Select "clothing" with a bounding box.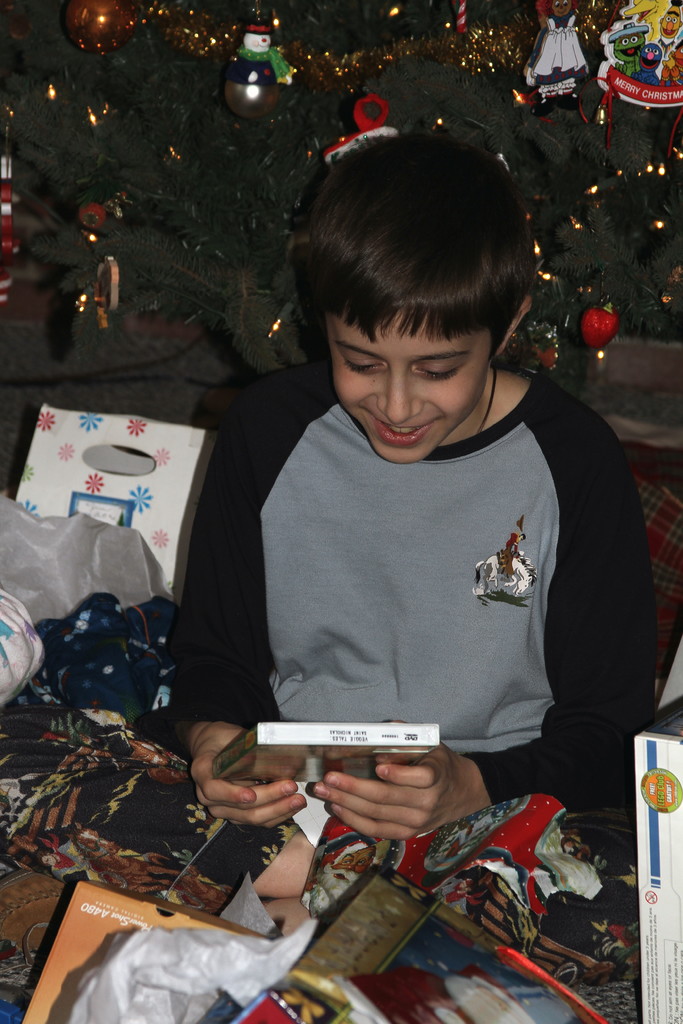
crop(530, 17, 589, 89).
